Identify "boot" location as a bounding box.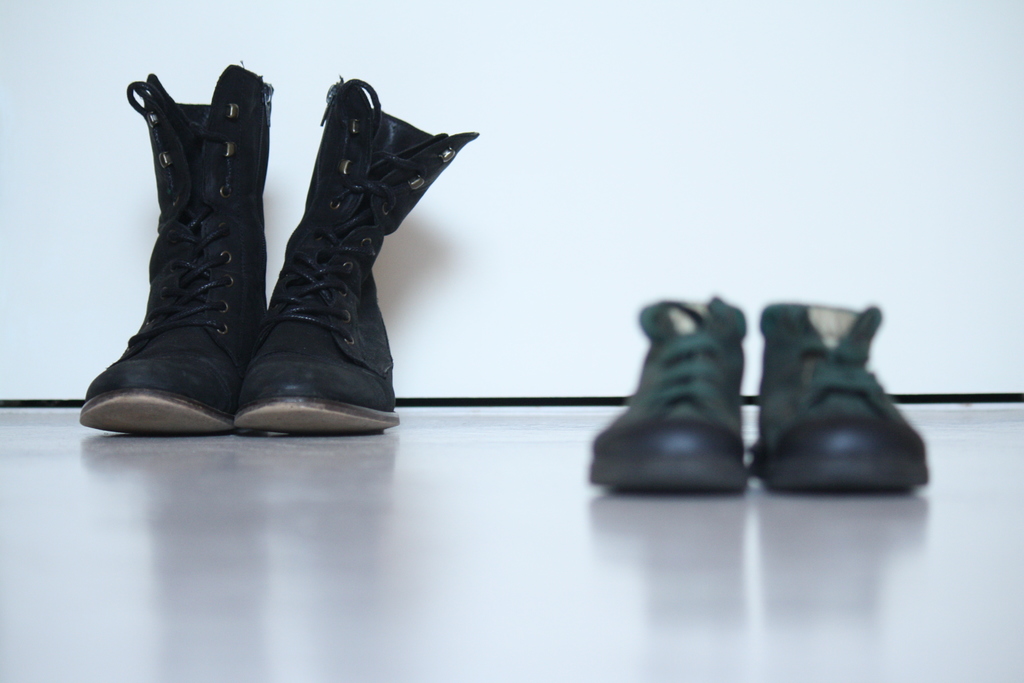
[x1=242, y1=89, x2=480, y2=438].
